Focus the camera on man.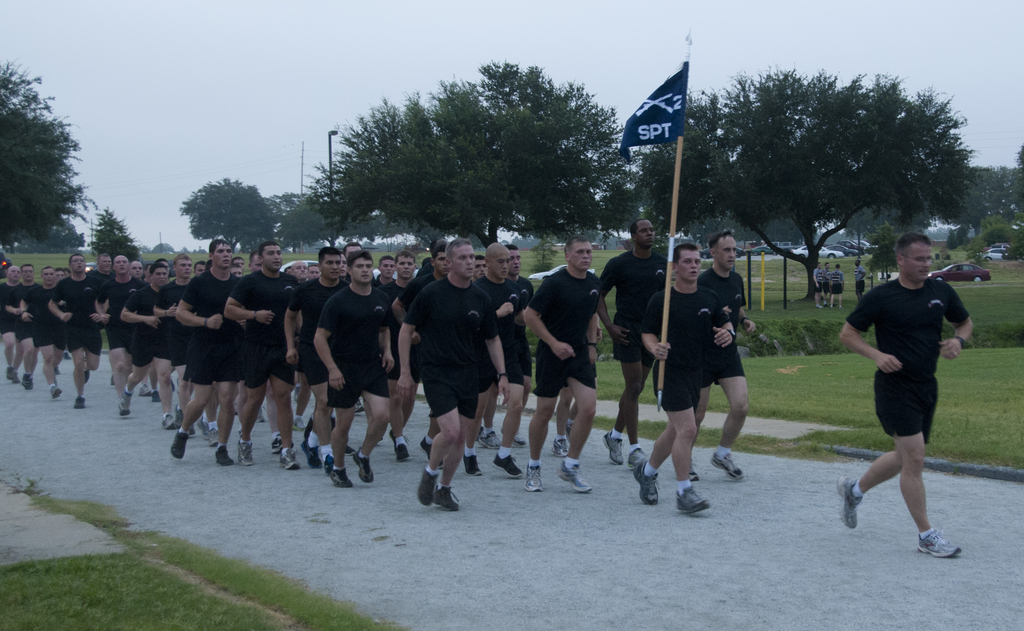
Focus region: crop(838, 229, 978, 558).
